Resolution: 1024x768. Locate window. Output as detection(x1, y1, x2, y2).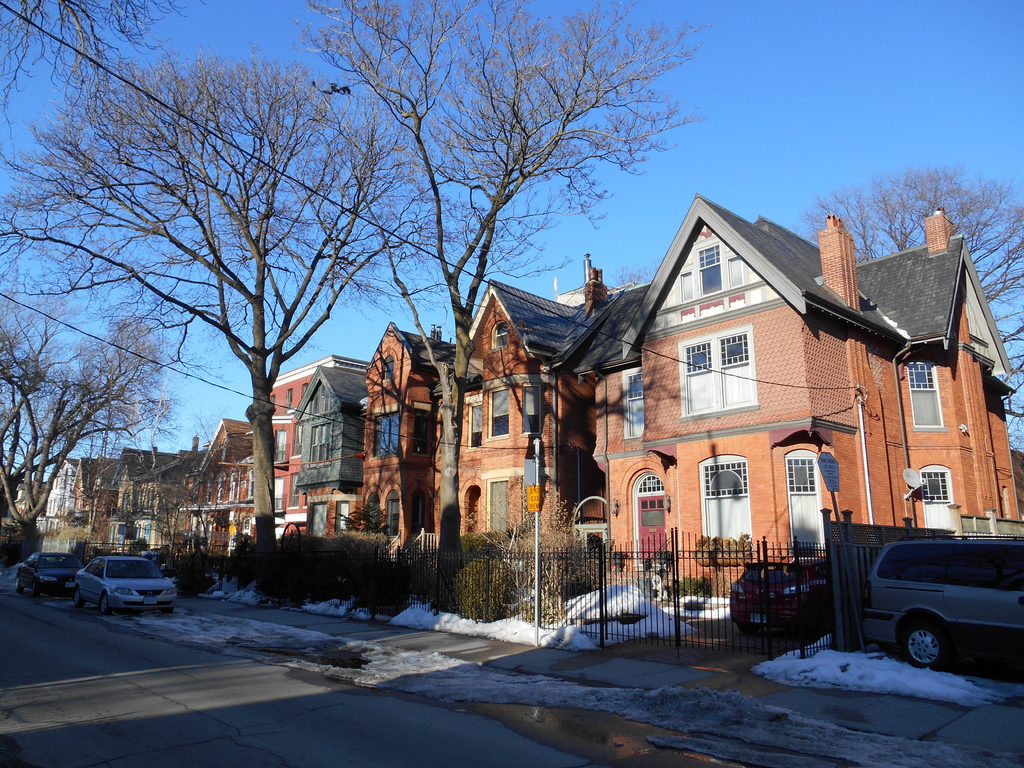
detection(408, 408, 430, 458).
